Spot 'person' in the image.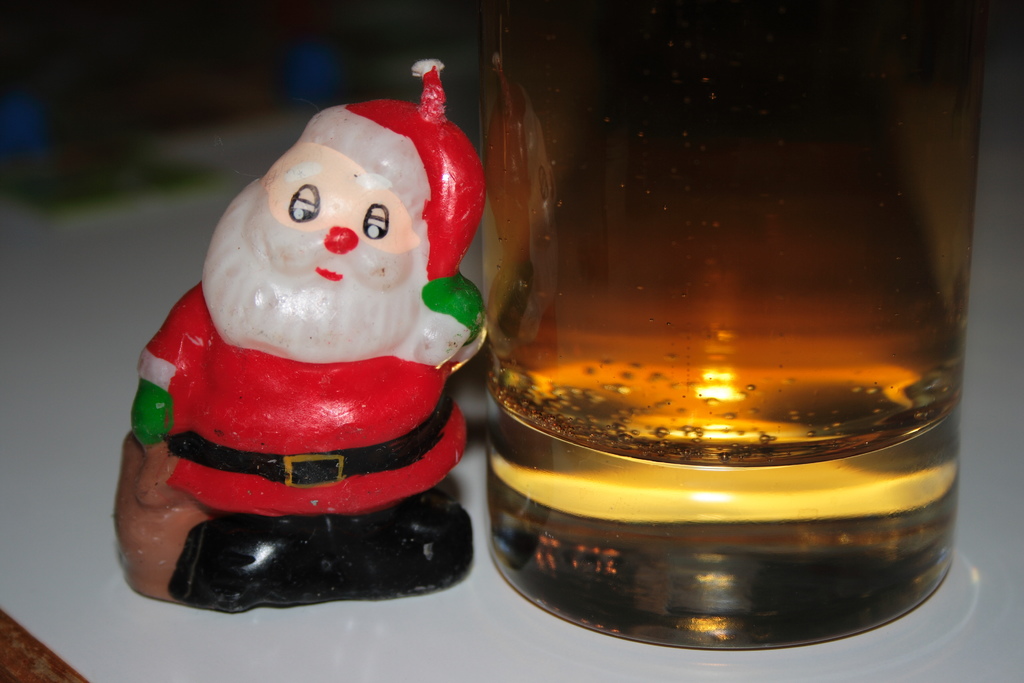
'person' found at select_region(111, 54, 485, 613).
